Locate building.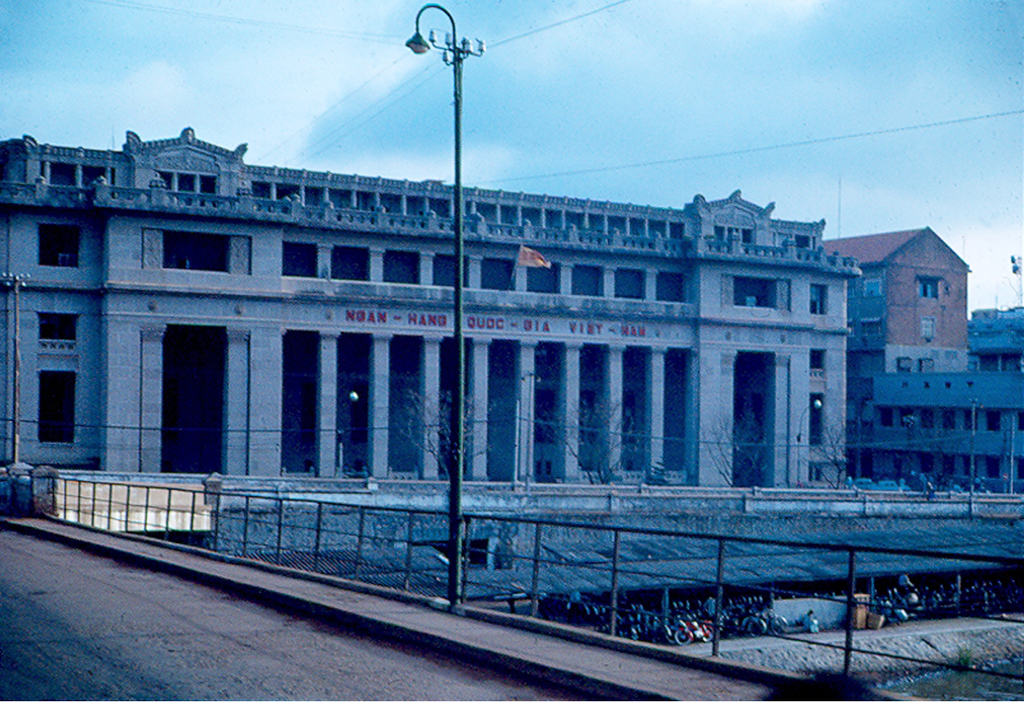
Bounding box: 867,377,1022,492.
